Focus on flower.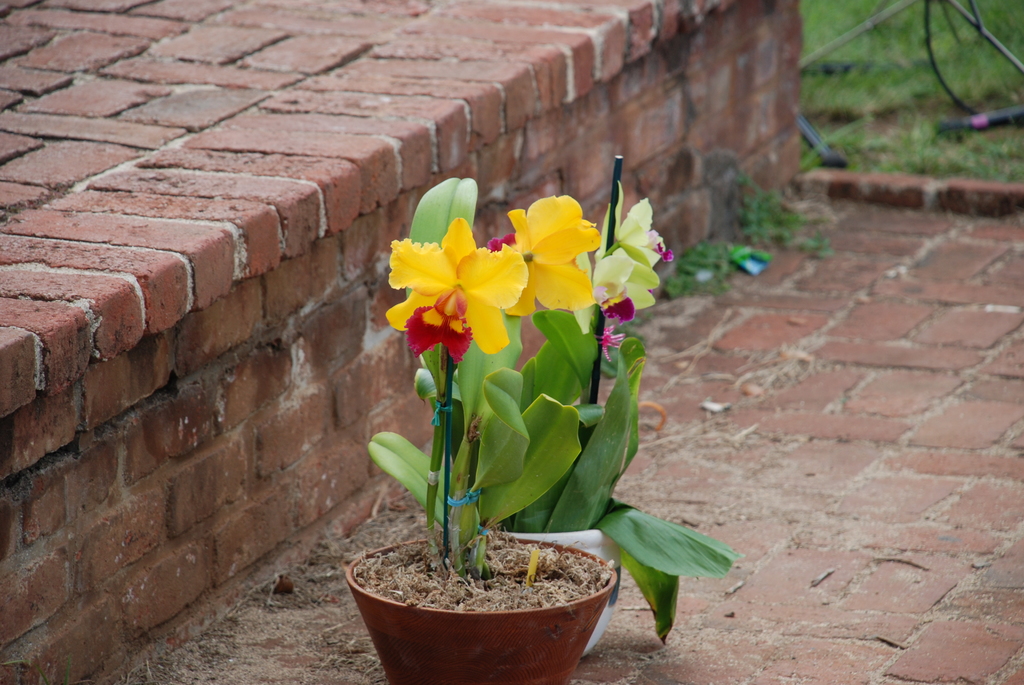
Focused at {"left": 598, "top": 288, "right": 635, "bottom": 326}.
